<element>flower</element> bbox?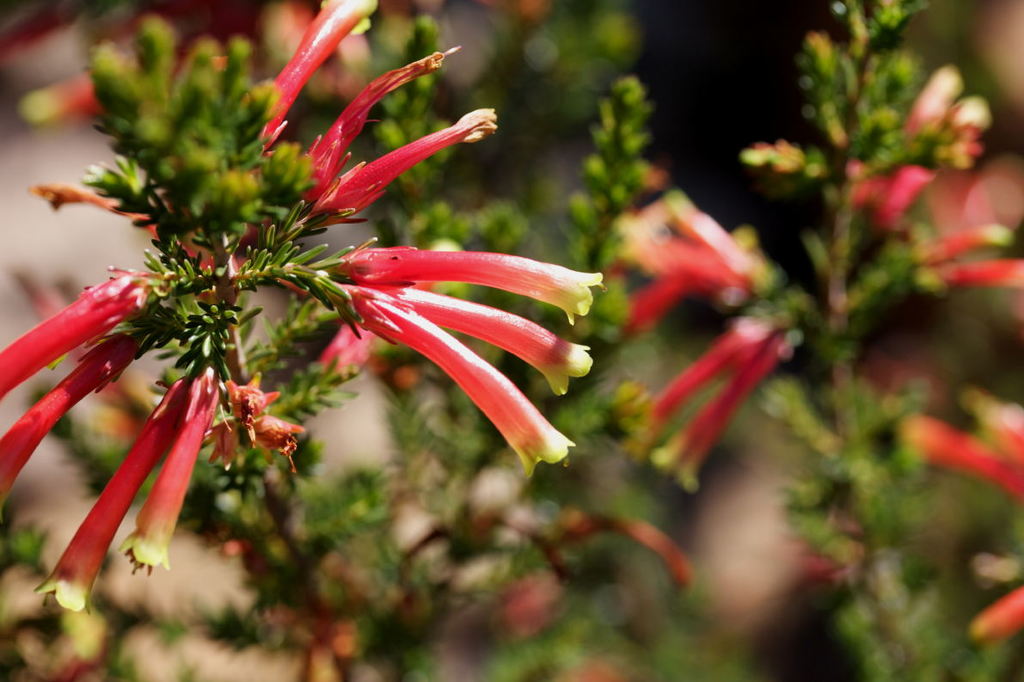
959 390 1023 464
